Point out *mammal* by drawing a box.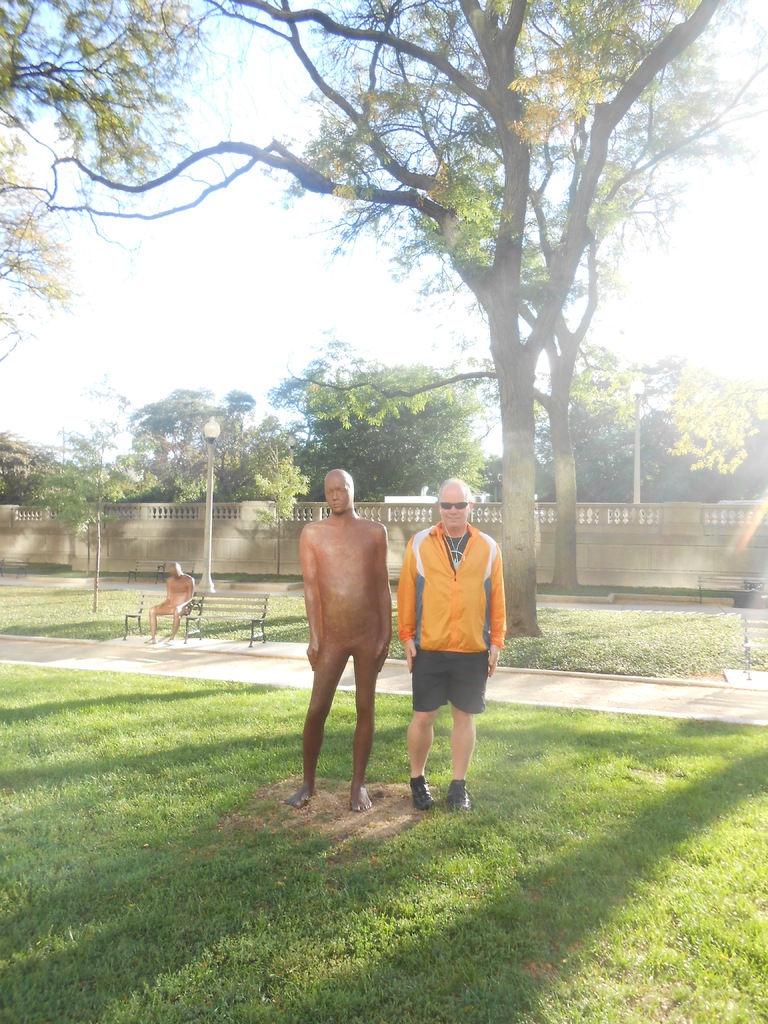
bbox=(405, 477, 510, 813).
